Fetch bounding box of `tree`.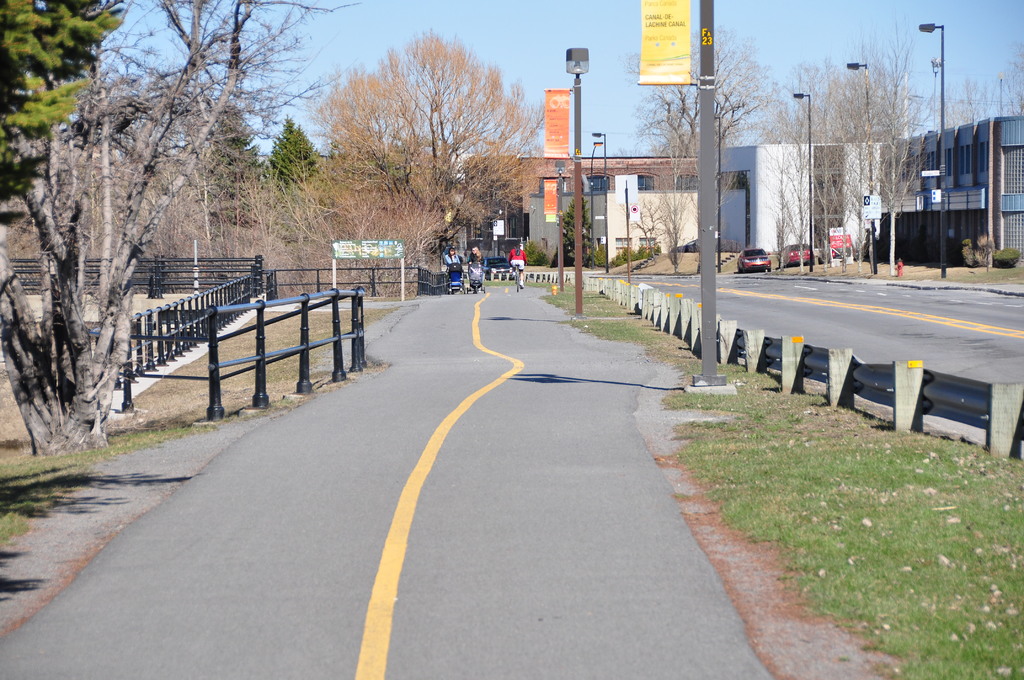
Bbox: box=[810, 152, 852, 262].
